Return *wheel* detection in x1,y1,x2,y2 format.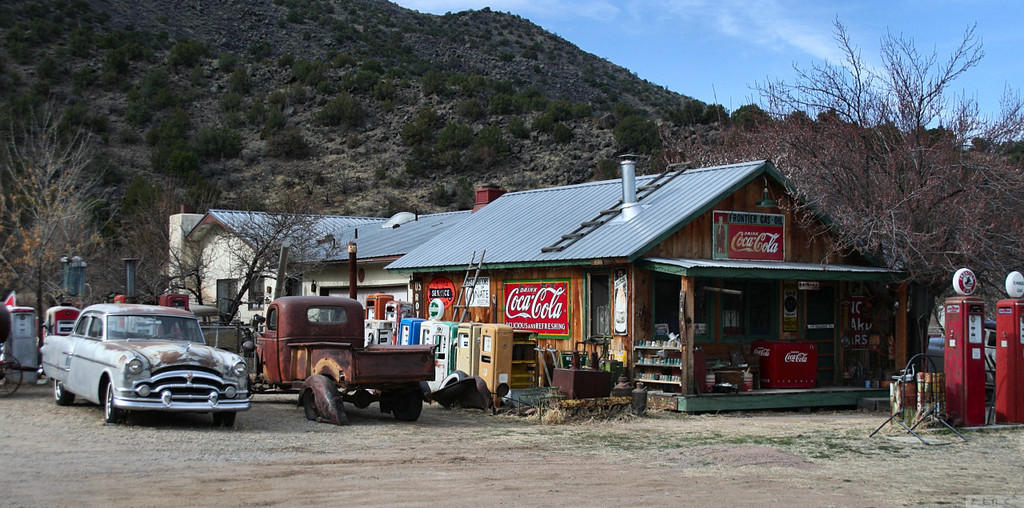
104,383,124,422.
